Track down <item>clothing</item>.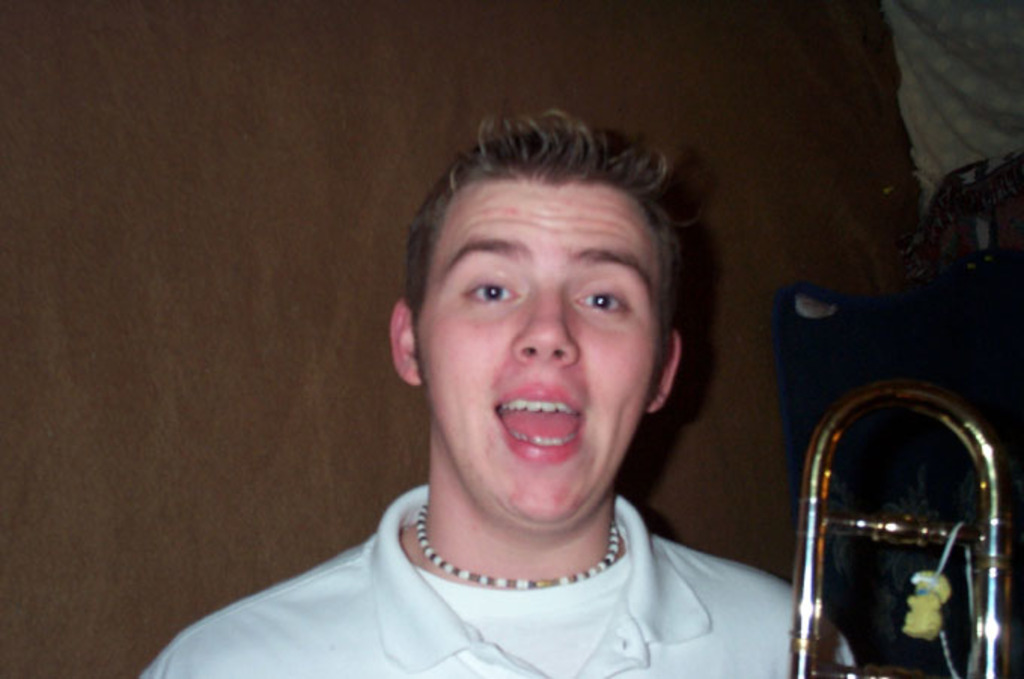
Tracked to <box>166,420,845,678</box>.
